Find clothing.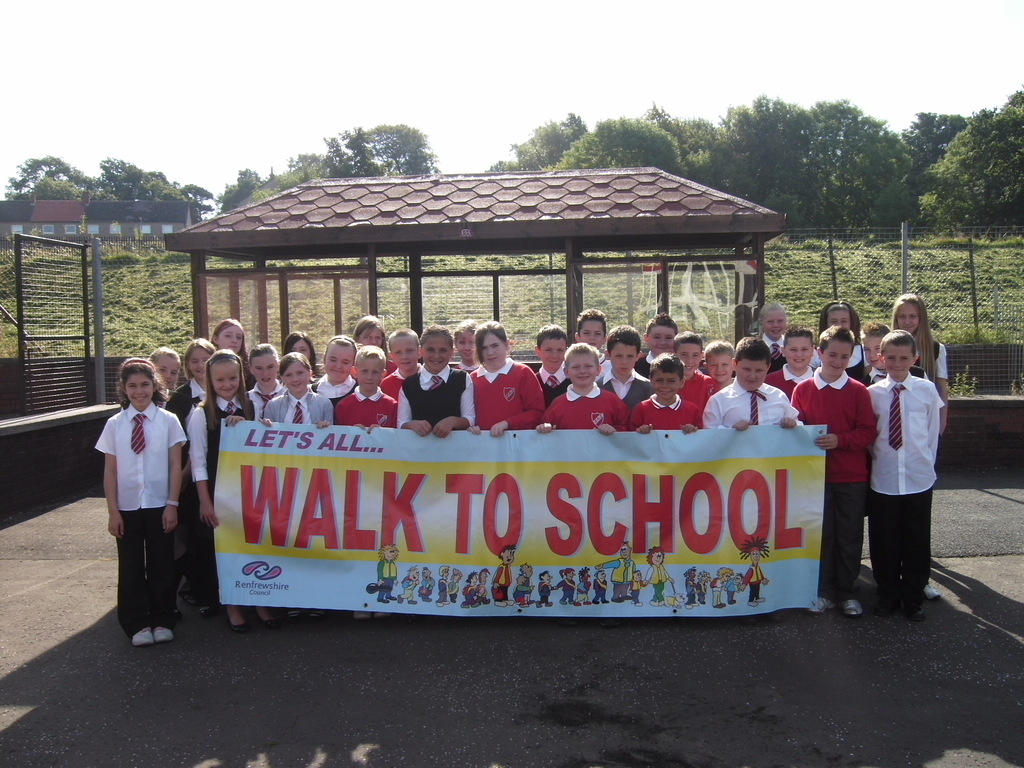
bbox(801, 370, 879, 604).
